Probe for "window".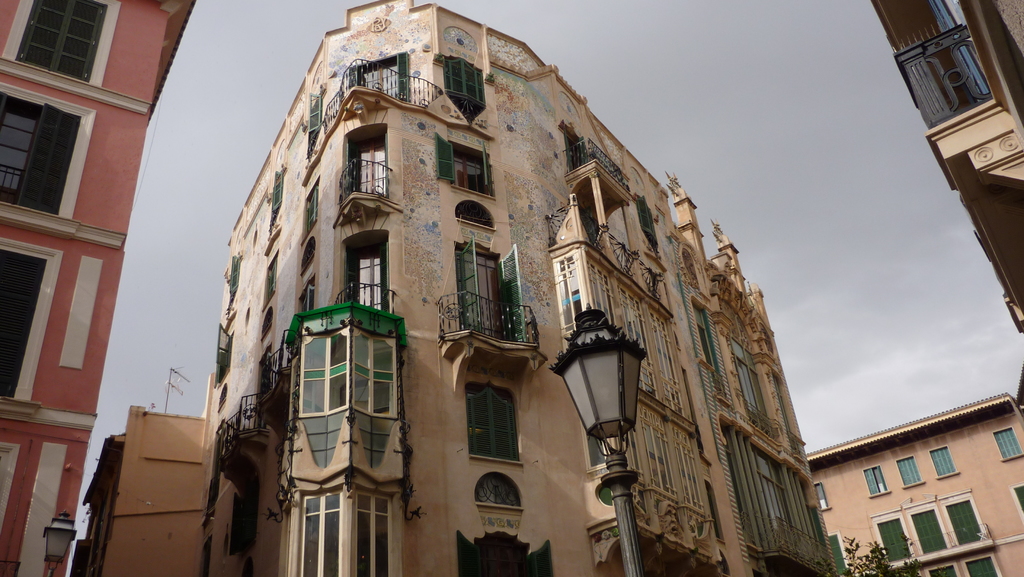
Probe result: BBox(228, 256, 241, 294).
